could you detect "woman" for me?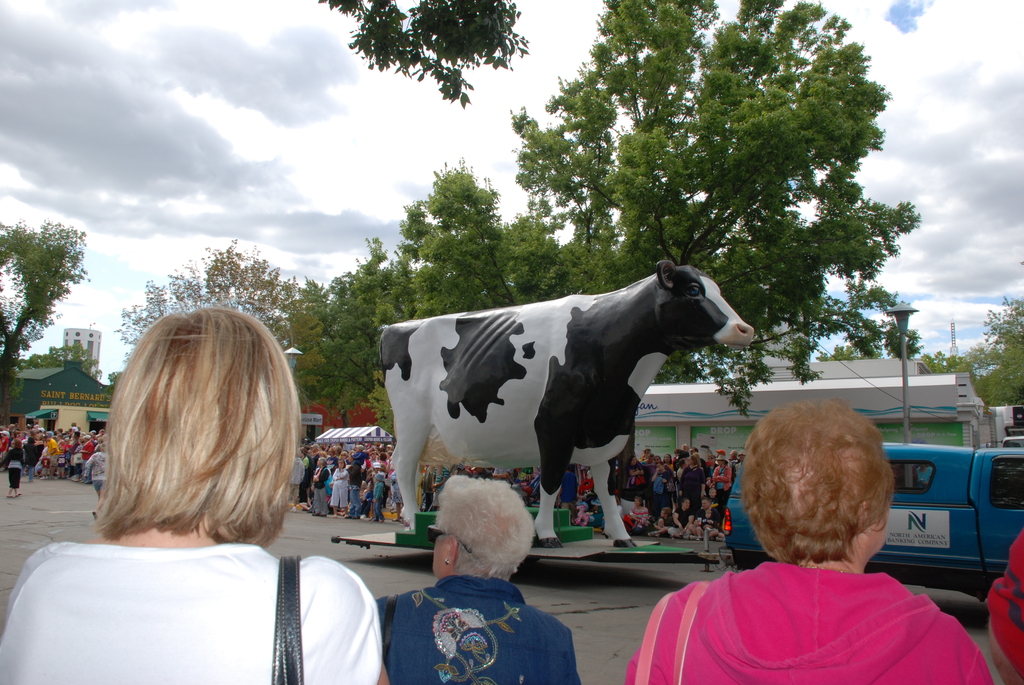
Detection result: rect(652, 462, 672, 512).
